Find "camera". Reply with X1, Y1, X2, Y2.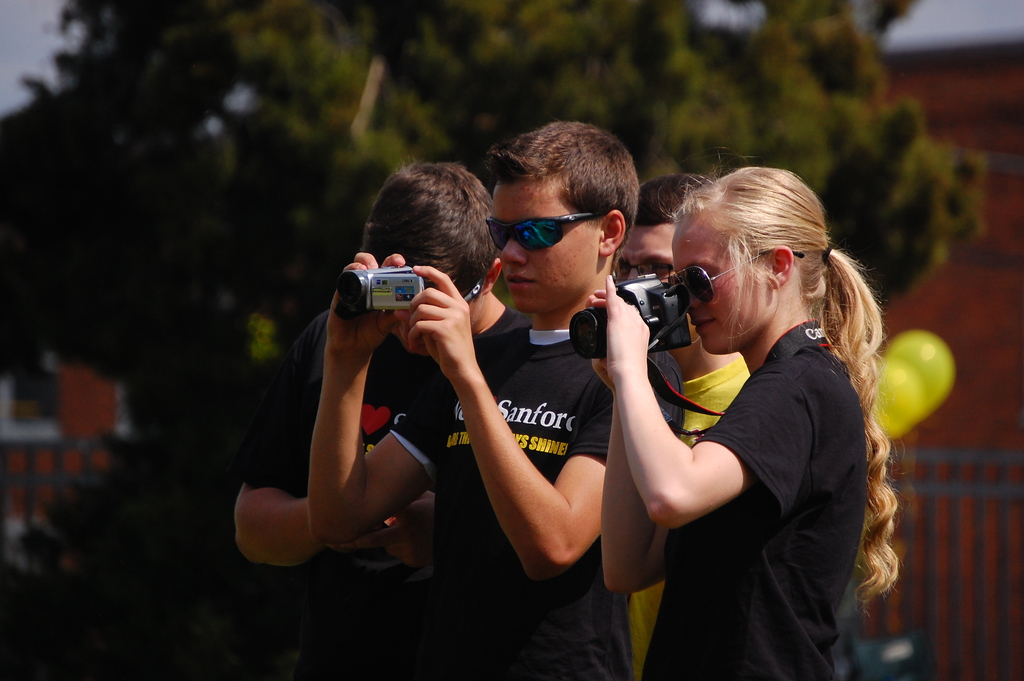
331, 260, 427, 322.
